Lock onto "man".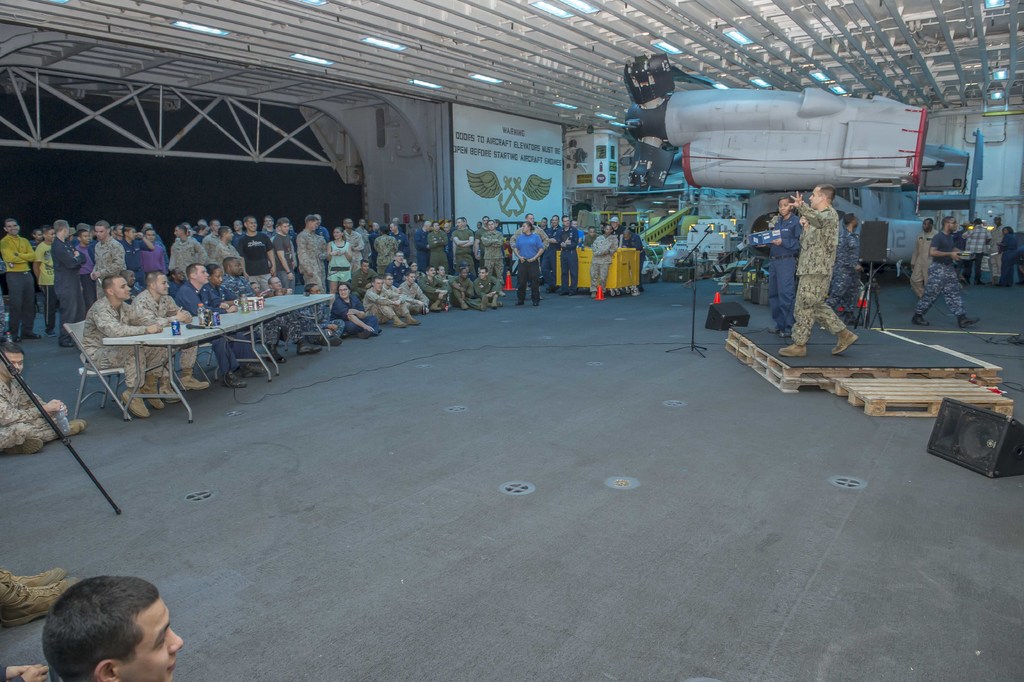
Locked: (x1=0, y1=217, x2=44, y2=344).
